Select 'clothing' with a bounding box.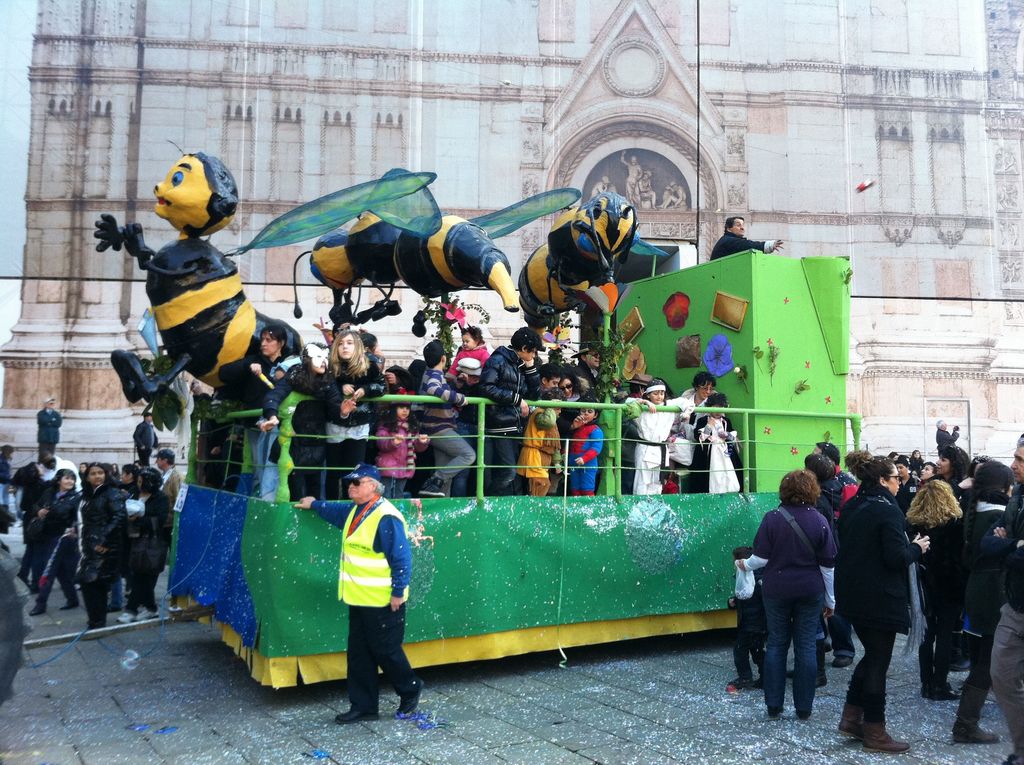
BBox(671, 381, 708, 477).
